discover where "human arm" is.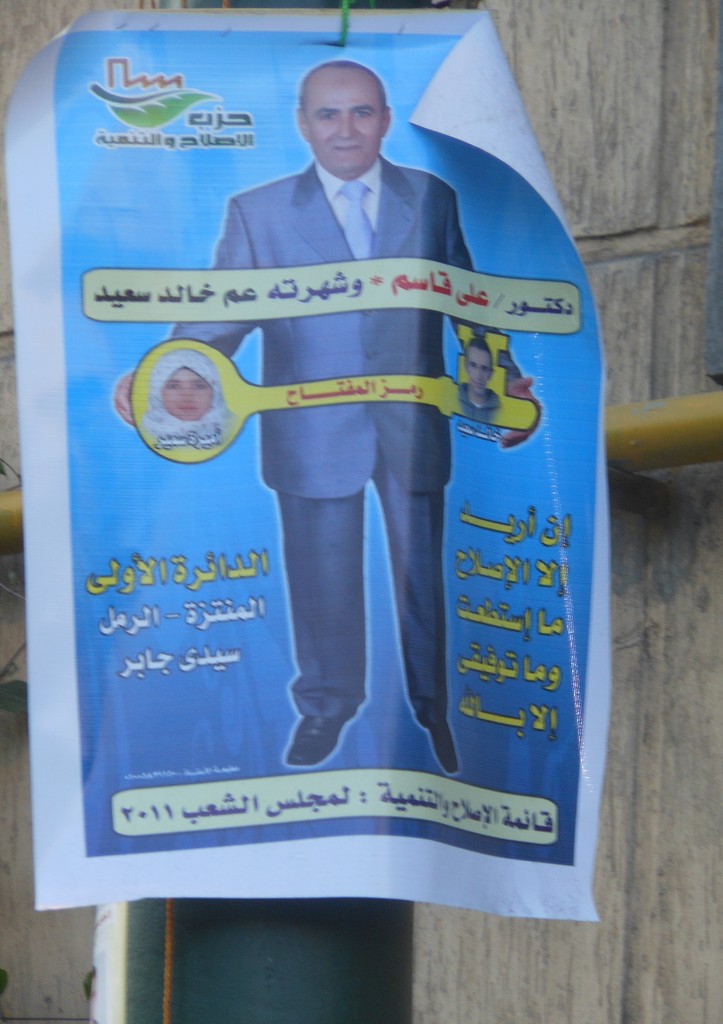
Discovered at {"x1": 433, "y1": 164, "x2": 550, "y2": 456}.
